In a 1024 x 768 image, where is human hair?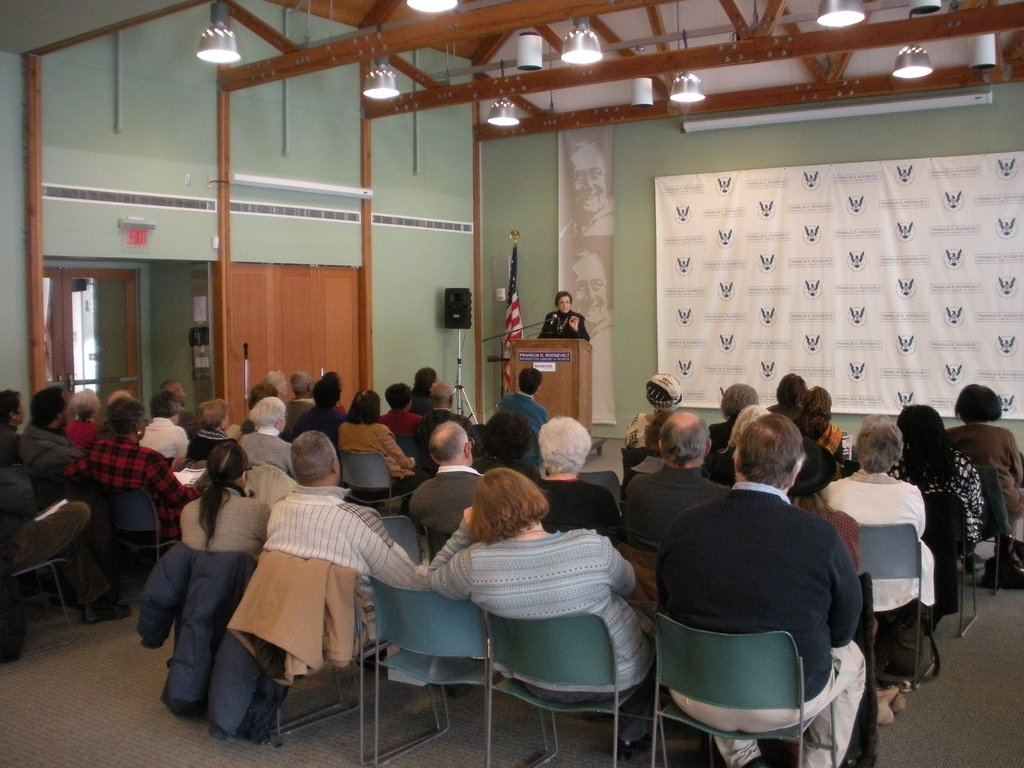
x1=660 y1=410 x2=712 y2=468.
